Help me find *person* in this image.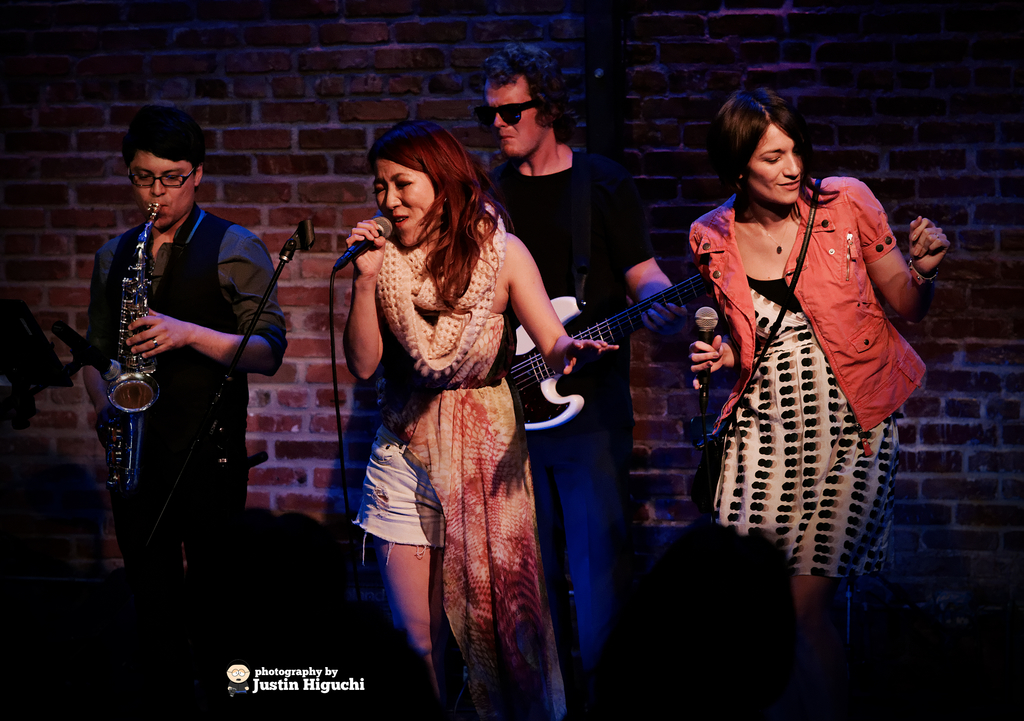
Found it: 351:119:621:720.
